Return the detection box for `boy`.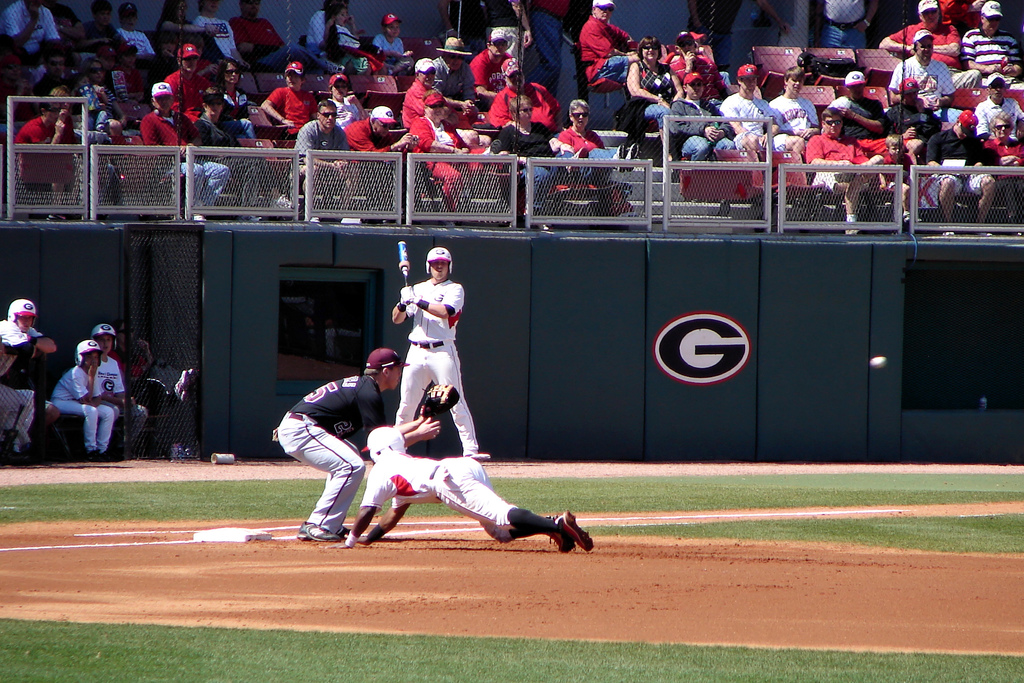
{"left": 393, "top": 247, "right": 479, "bottom": 458}.
